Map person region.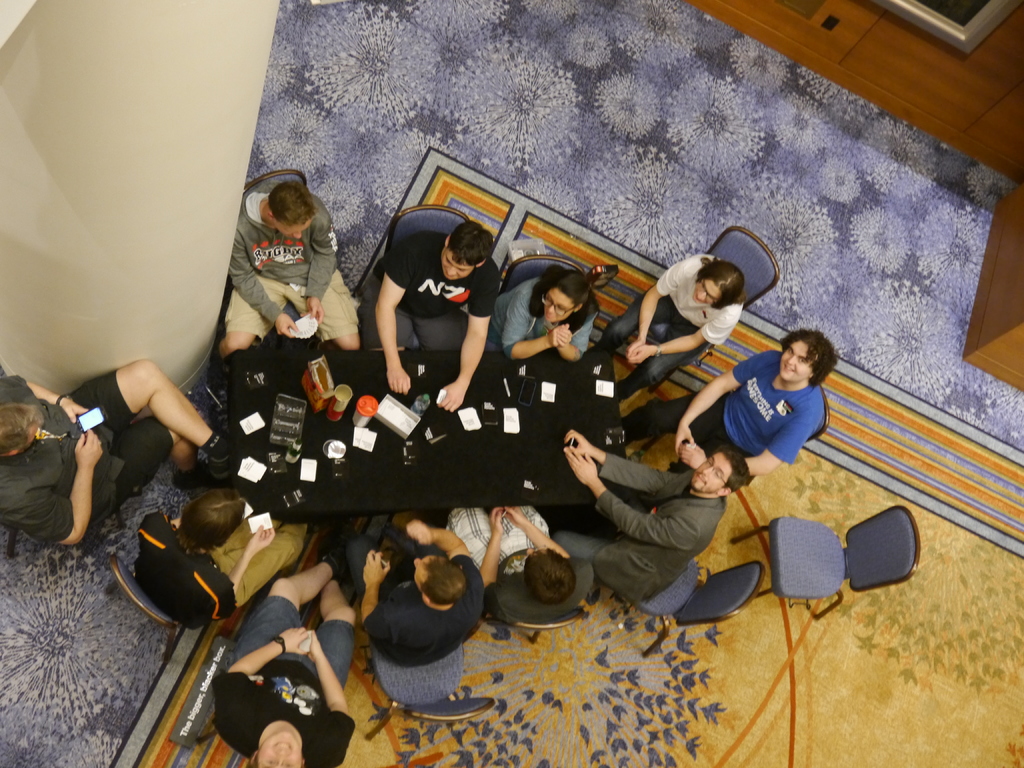
Mapped to <region>200, 512, 356, 767</region>.
